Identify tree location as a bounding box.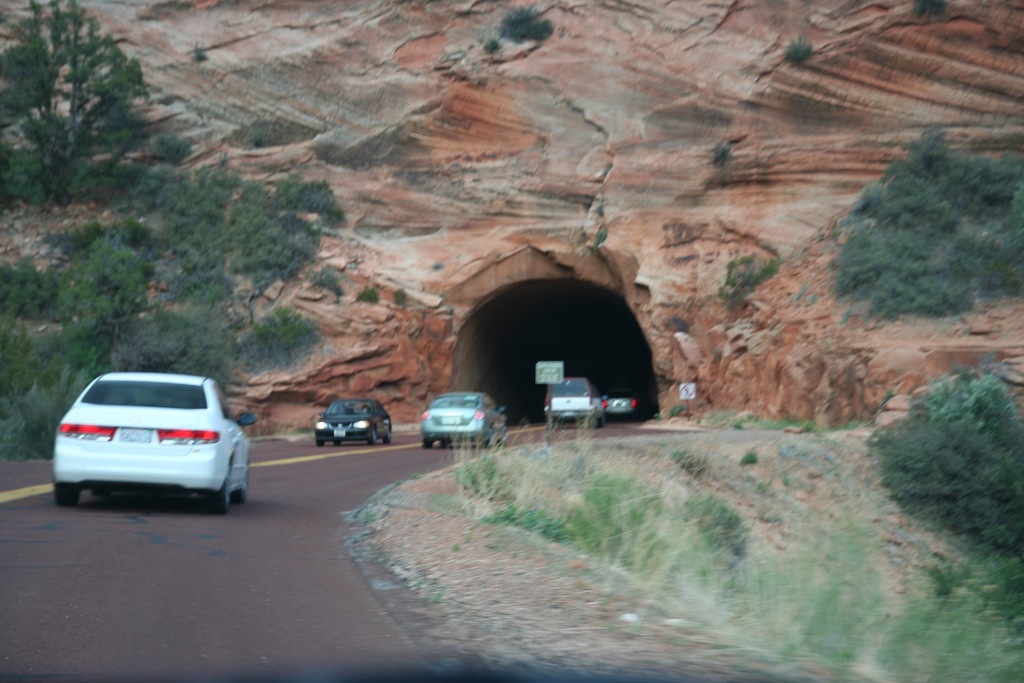
(882,364,1023,558).
